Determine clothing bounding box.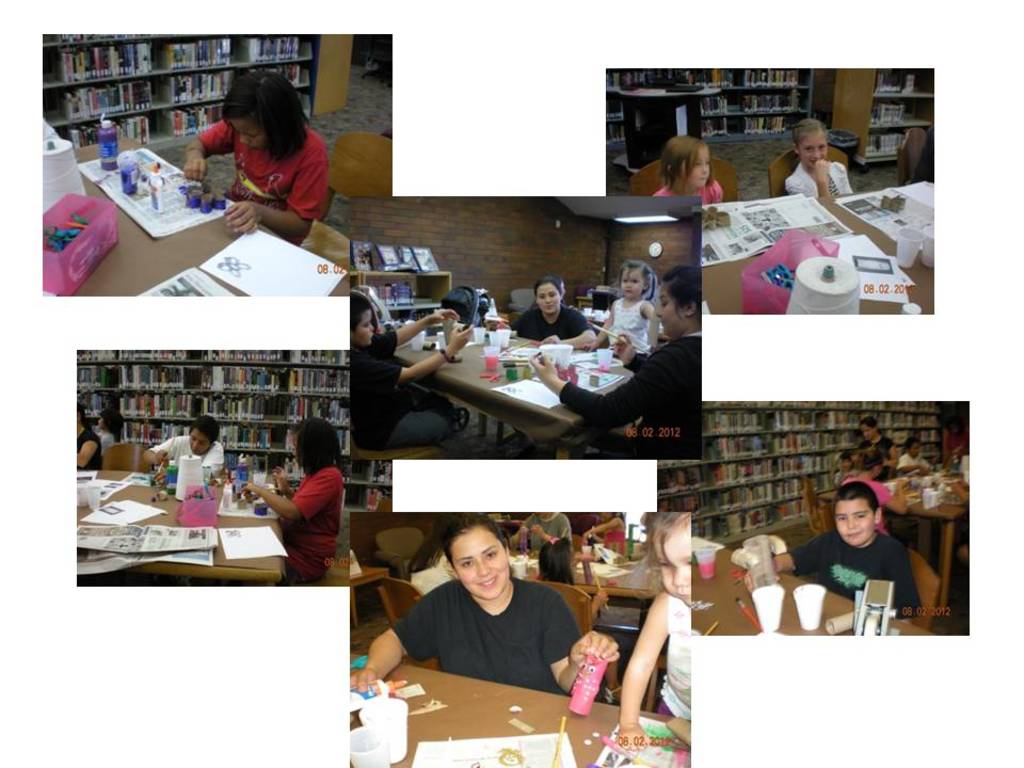
Determined: bbox=(659, 595, 689, 719).
